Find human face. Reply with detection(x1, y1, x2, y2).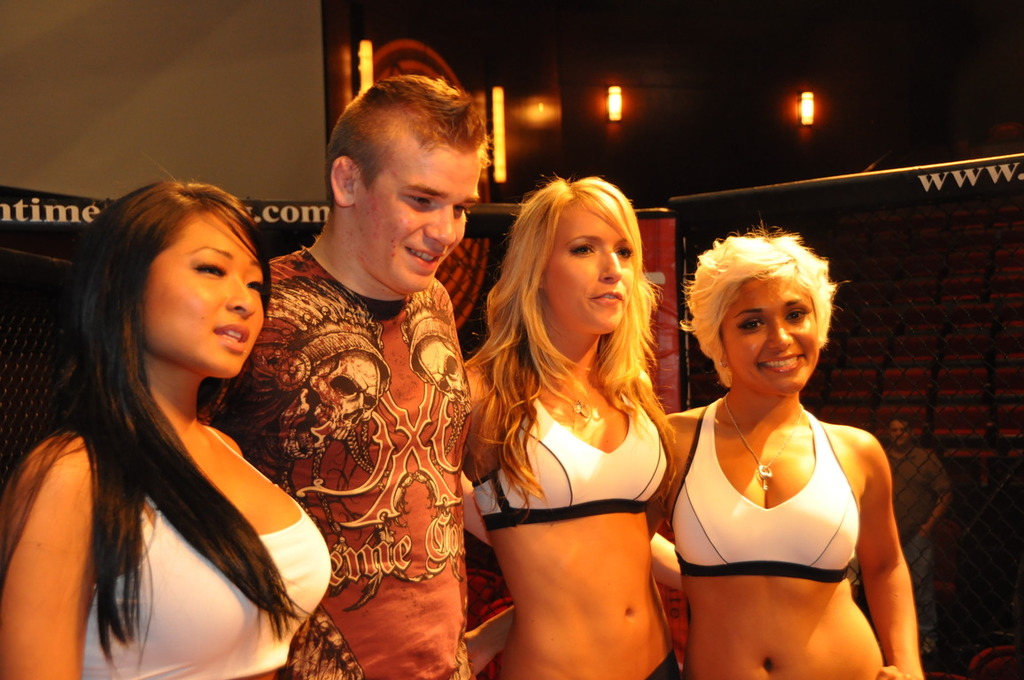
detection(896, 423, 912, 444).
